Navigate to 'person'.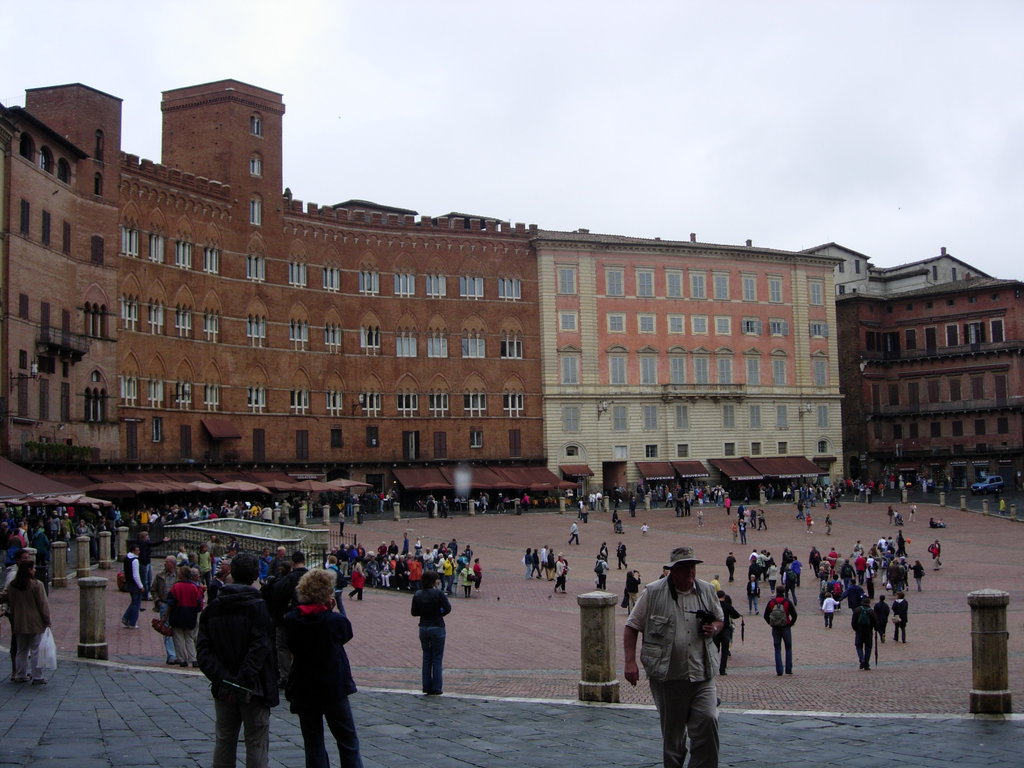
Navigation target: bbox(623, 548, 721, 767).
